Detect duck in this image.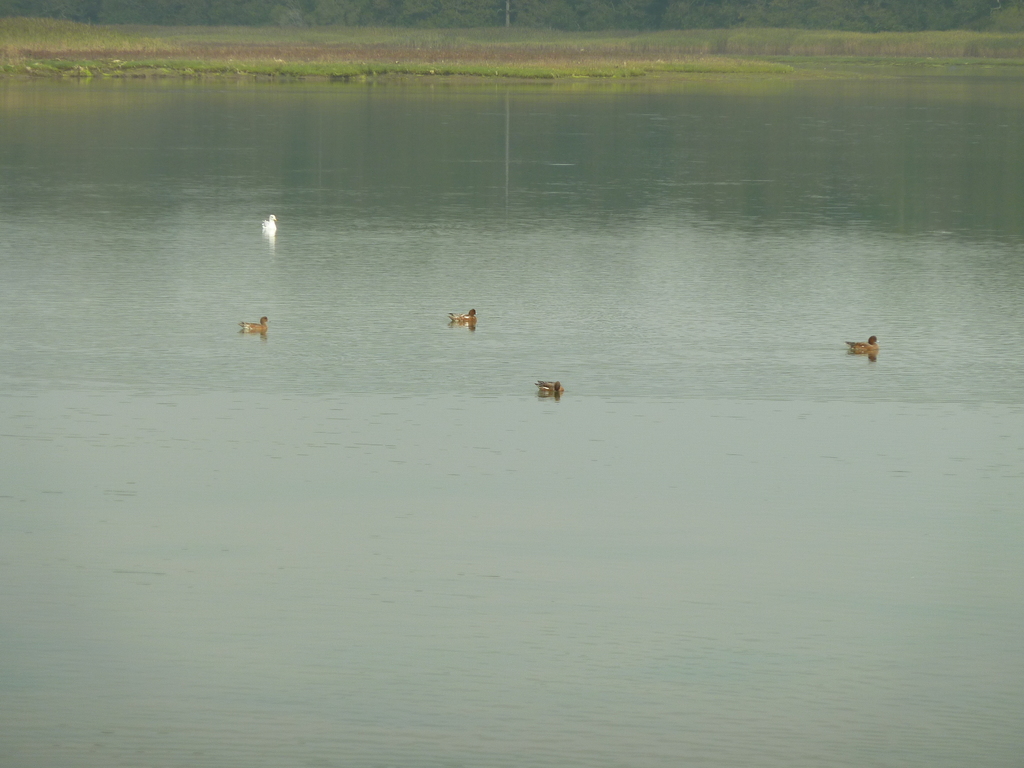
Detection: Rect(849, 332, 881, 354).
